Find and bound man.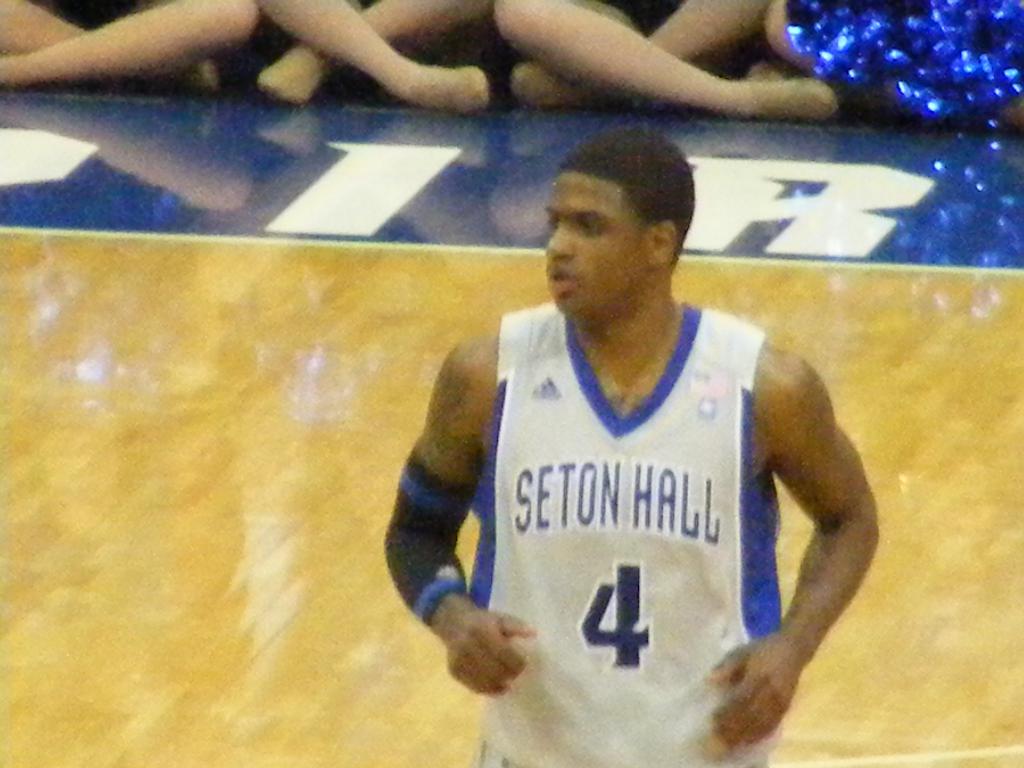
Bound: <box>376,122,870,754</box>.
